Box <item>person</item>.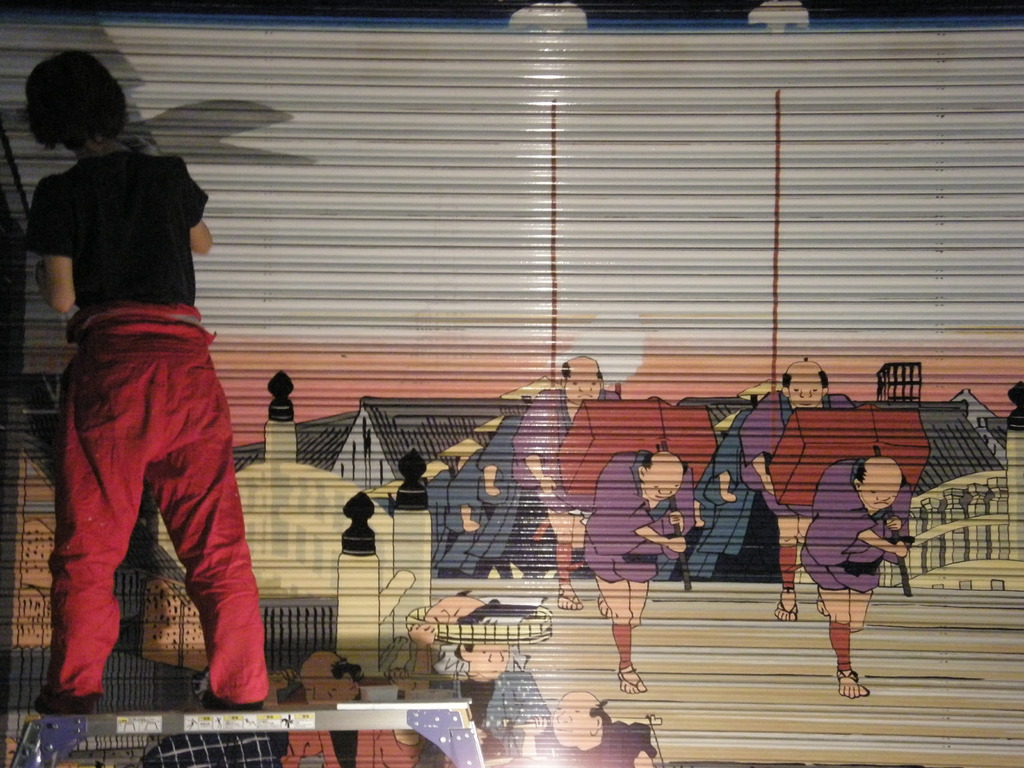
404/620/563/742.
